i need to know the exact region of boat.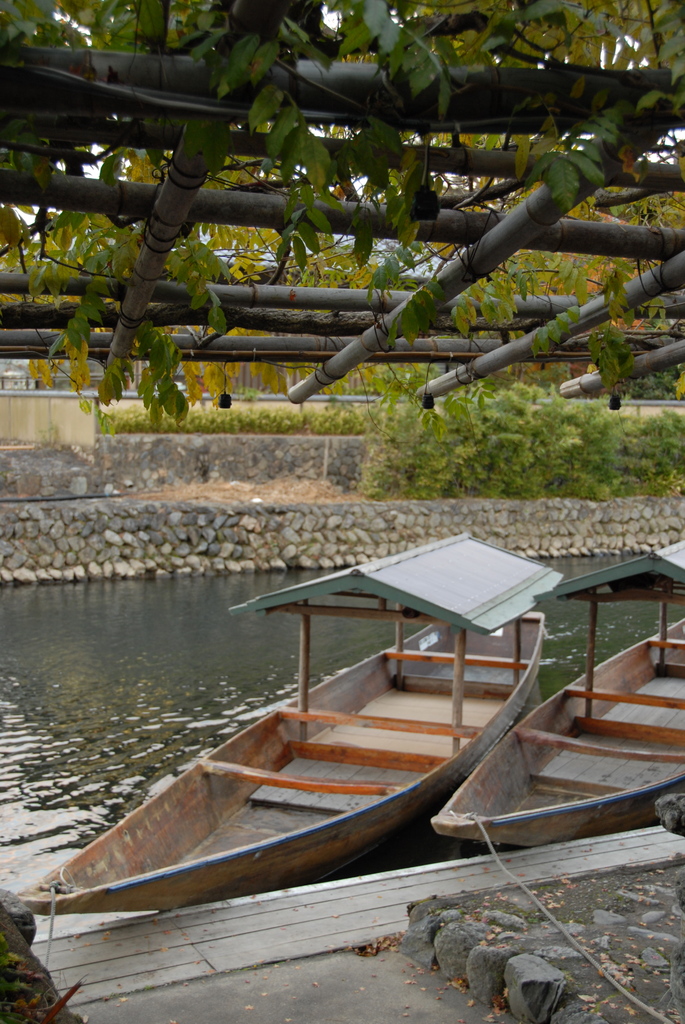
Region: {"left": 24, "top": 620, "right": 589, "bottom": 904}.
